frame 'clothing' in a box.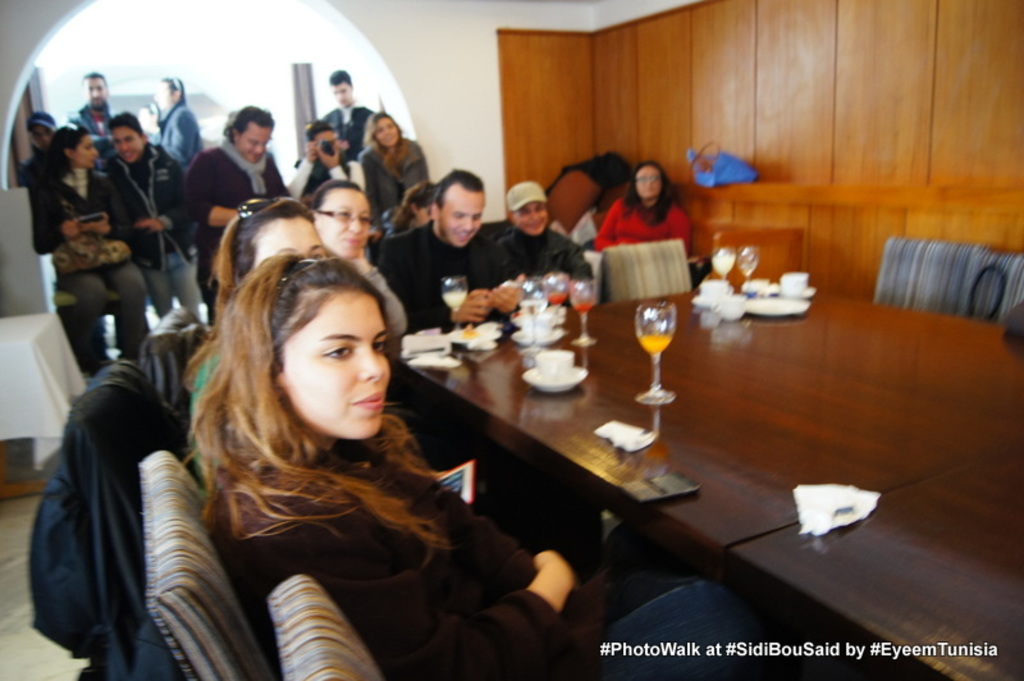
27,172,142,380.
